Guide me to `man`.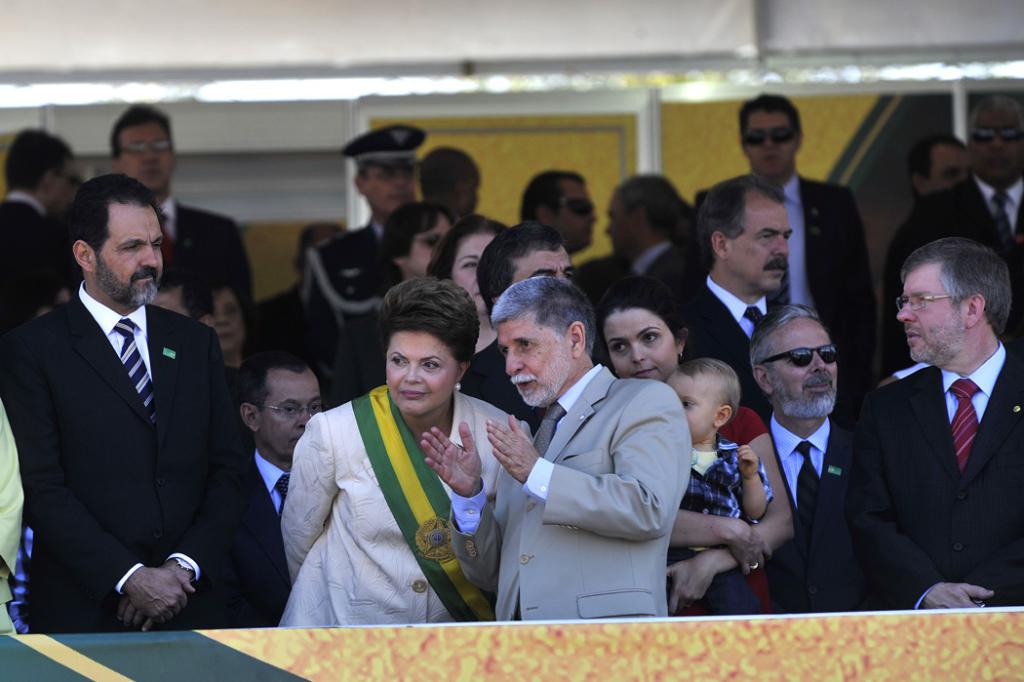
Guidance: region(228, 352, 361, 599).
